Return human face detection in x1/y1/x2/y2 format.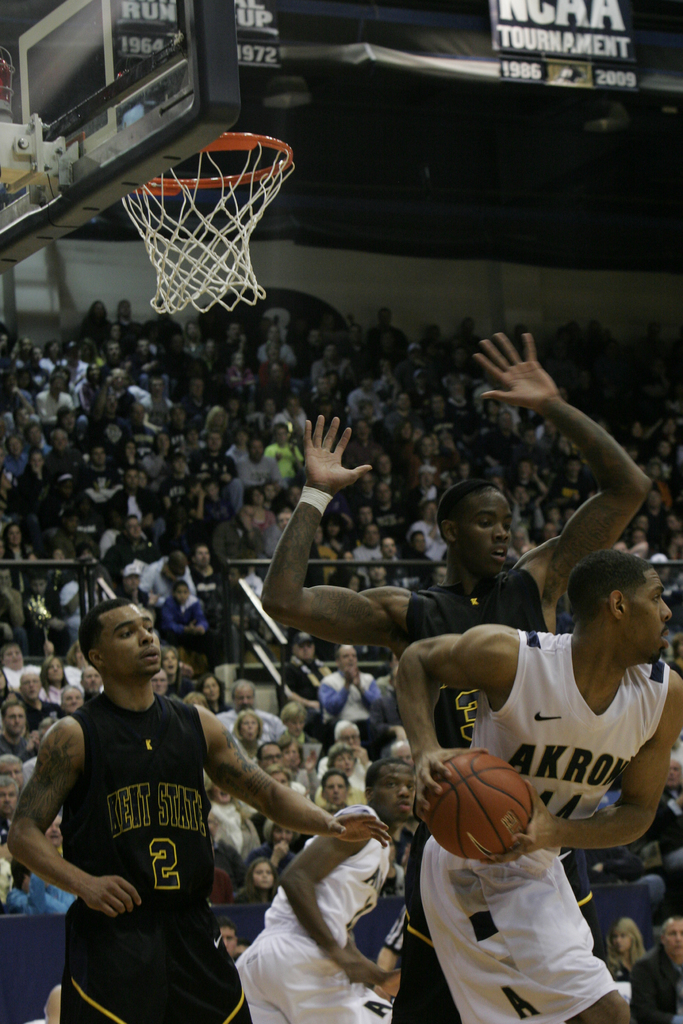
165/652/179/673.
